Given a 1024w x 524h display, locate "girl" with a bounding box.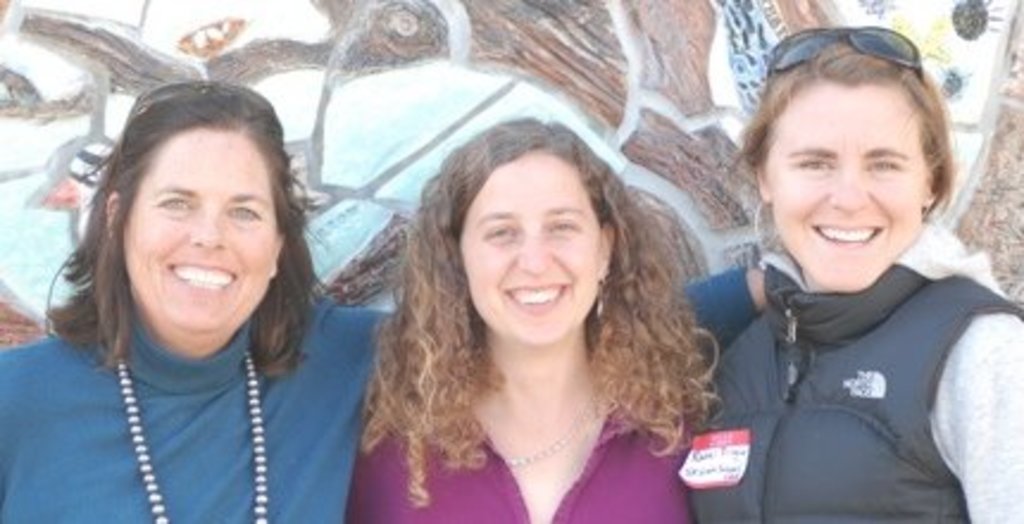
Located: x1=341, y1=117, x2=714, y2=522.
